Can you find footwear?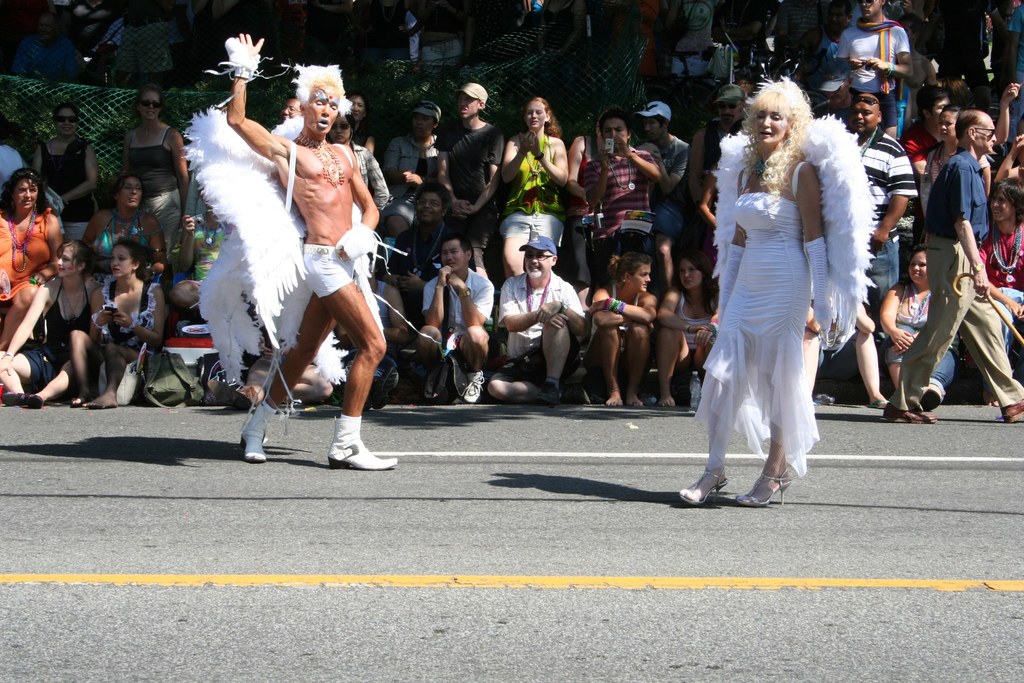
Yes, bounding box: <region>1002, 399, 1023, 425</region>.
